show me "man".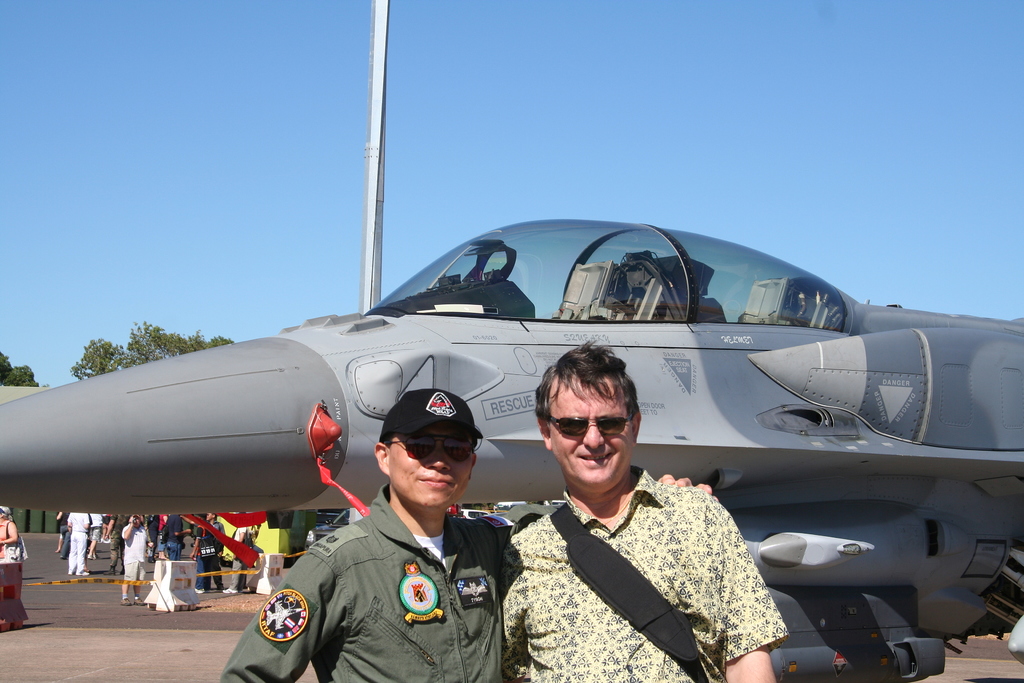
"man" is here: l=63, t=513, r=92, b=575.
